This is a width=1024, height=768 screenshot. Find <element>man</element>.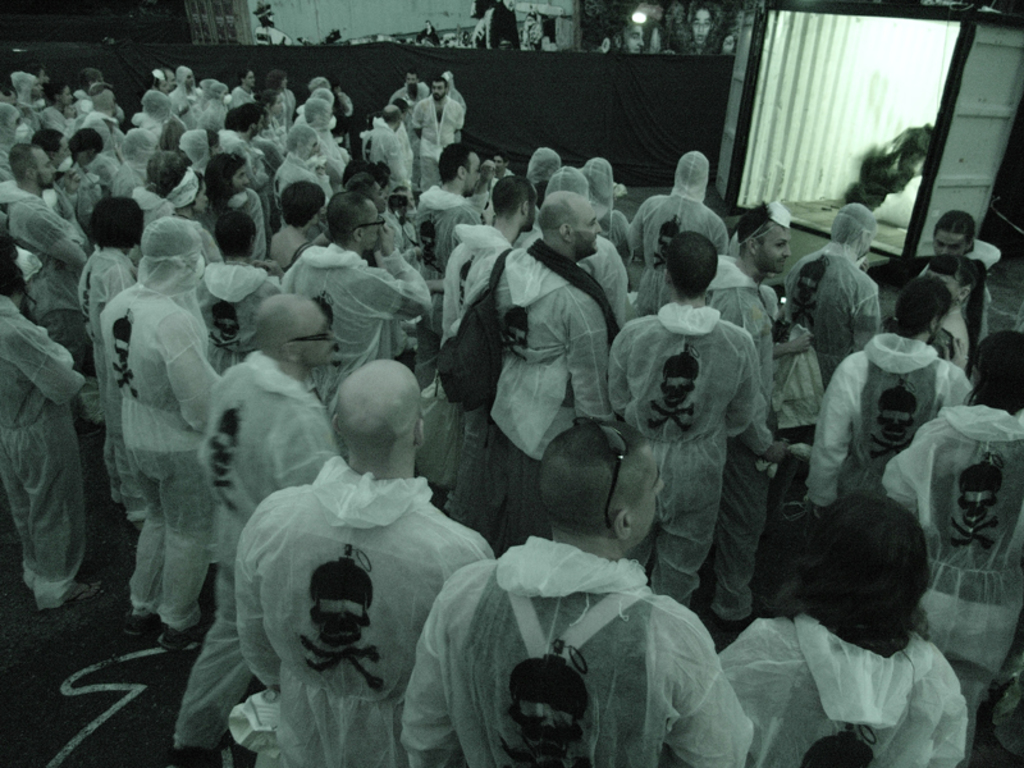
Bounding box: (left=79, top=232, right=229, bottom=669).
